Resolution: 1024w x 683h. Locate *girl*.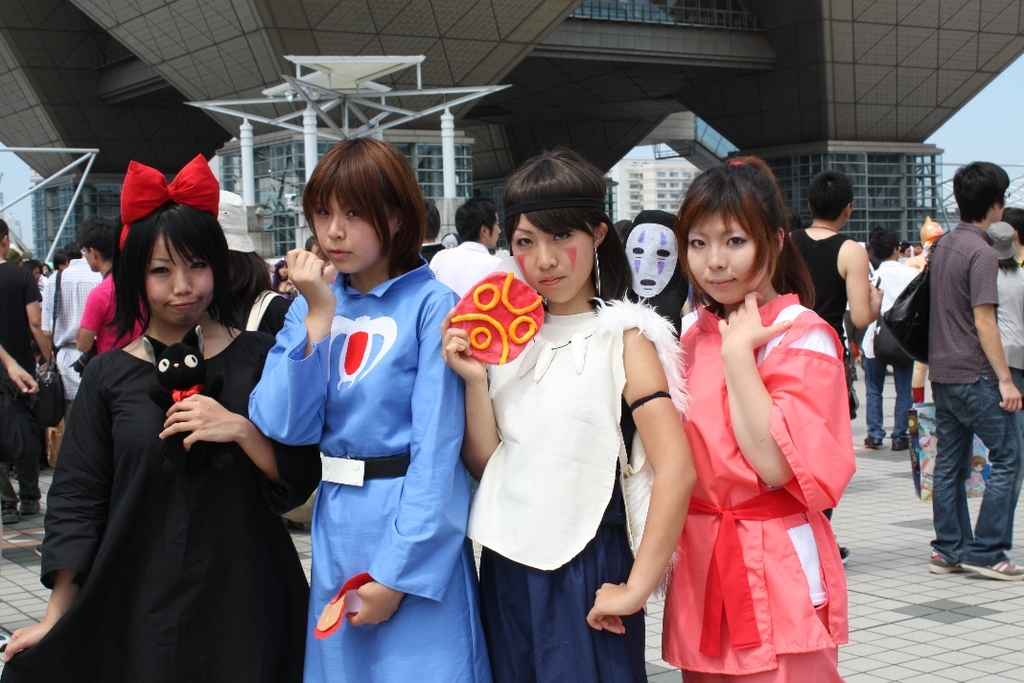
x1=0 y1=155 x2=323 y2=682.
